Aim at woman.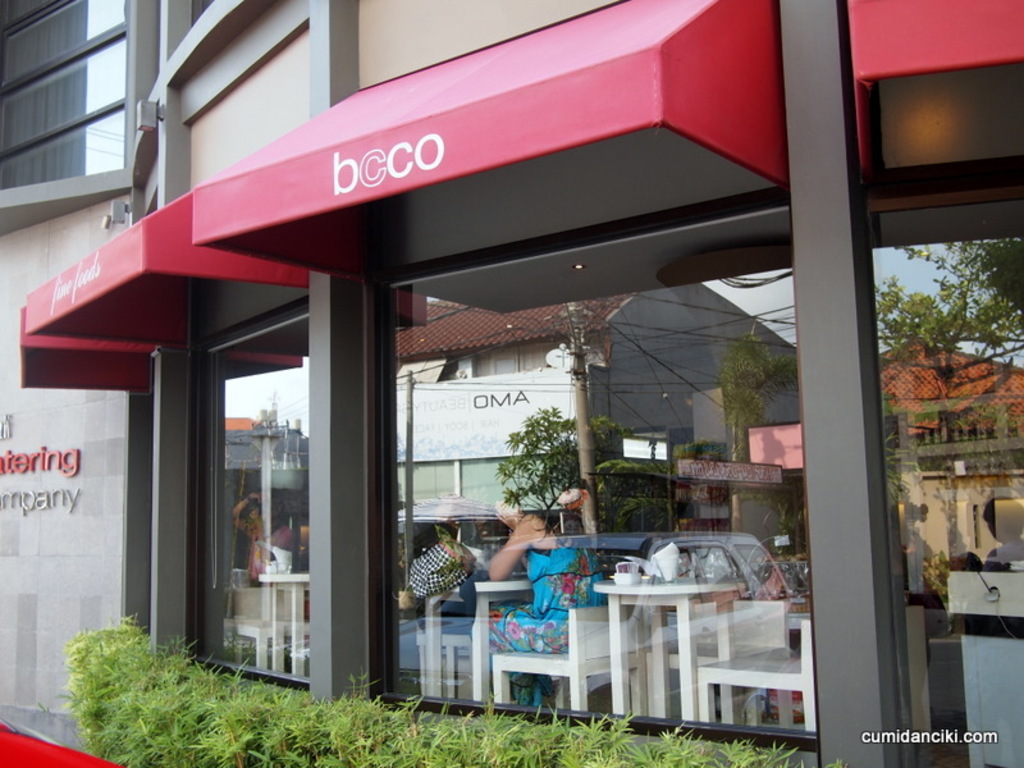
Aimed at bbox=(466, 463, 612, 699).
